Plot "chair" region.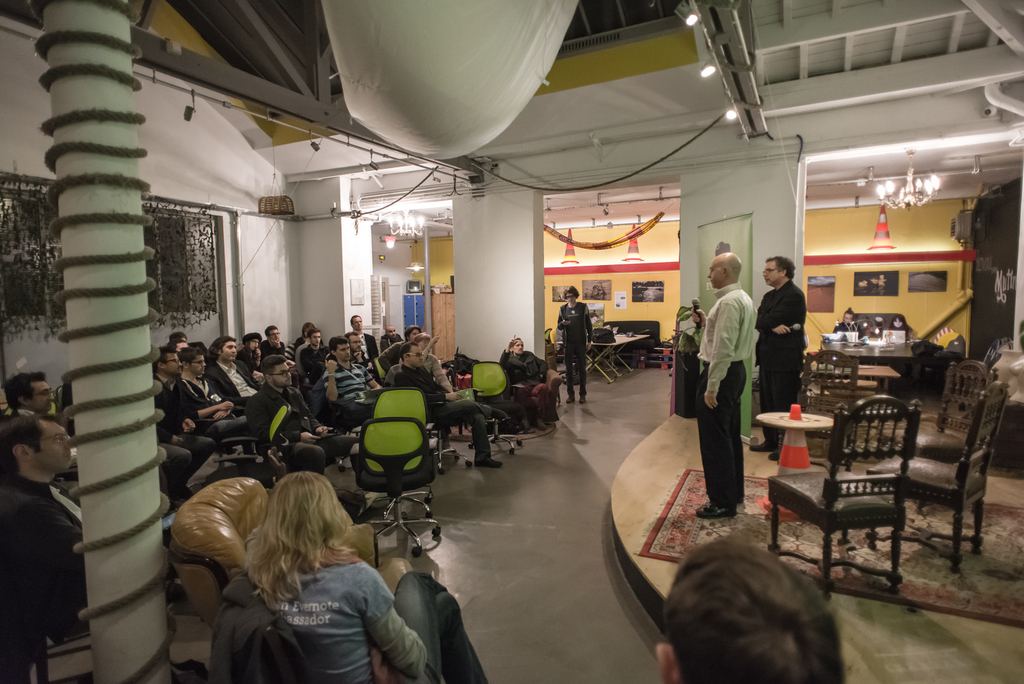
Plotted at l=373, t=384, r=435, b=518.
